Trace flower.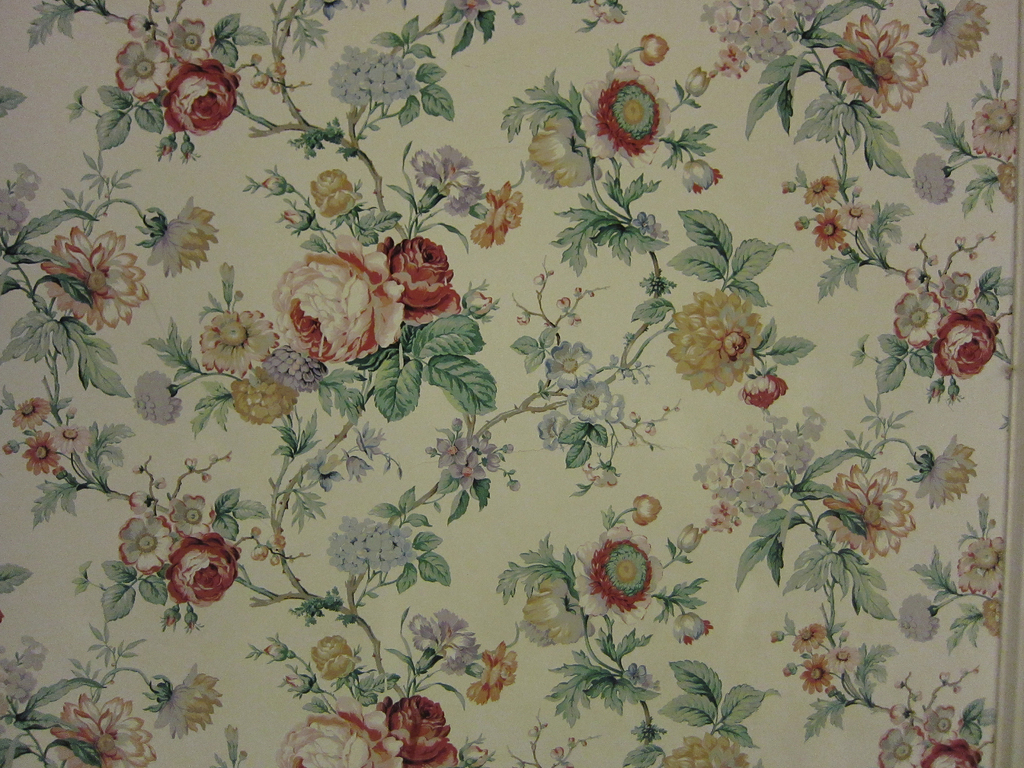
Traced to {"left": 822, "top": 465, "right": 916, "bottom": 559}.
